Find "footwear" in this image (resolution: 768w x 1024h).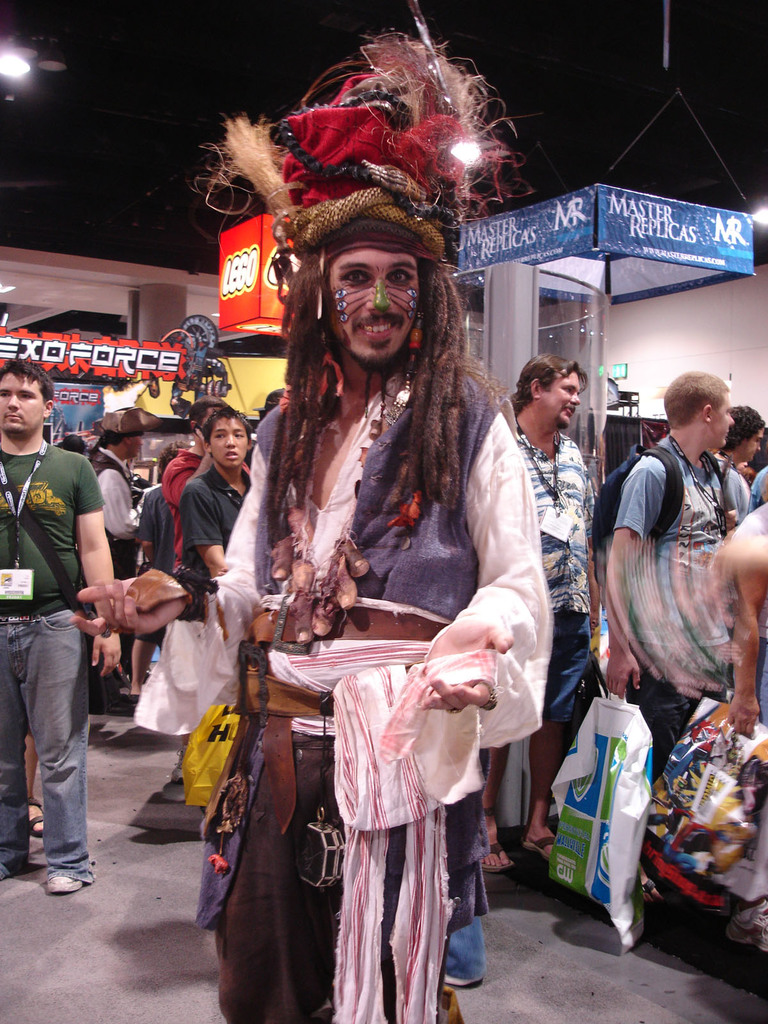
box=[48, 868, 97, 889].
